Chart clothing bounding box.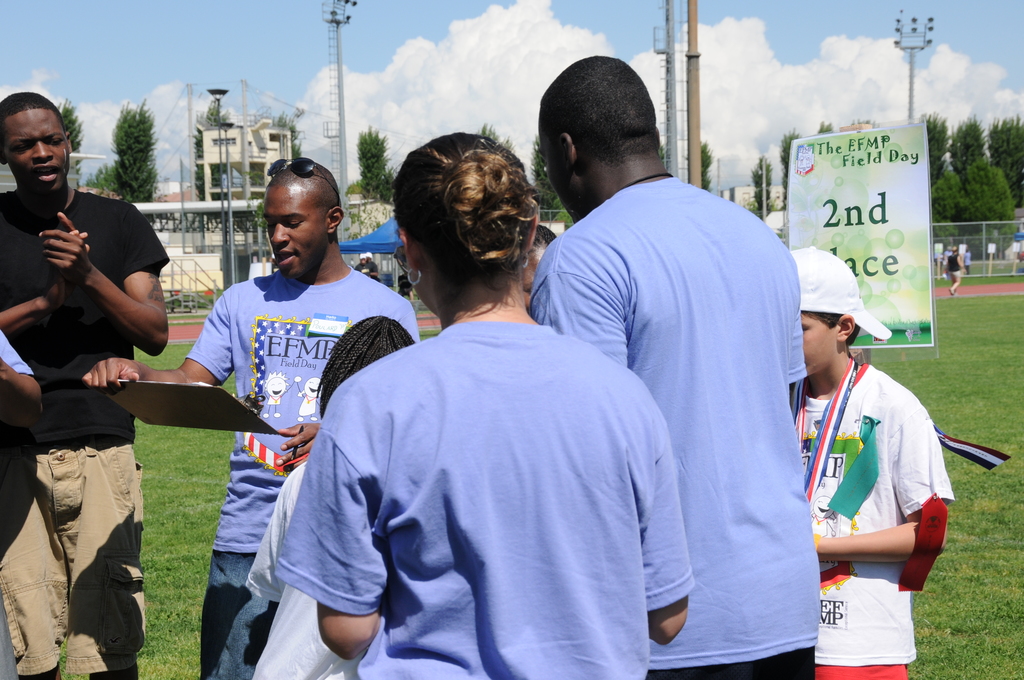
Charted: [522, 171, 829, 679].
